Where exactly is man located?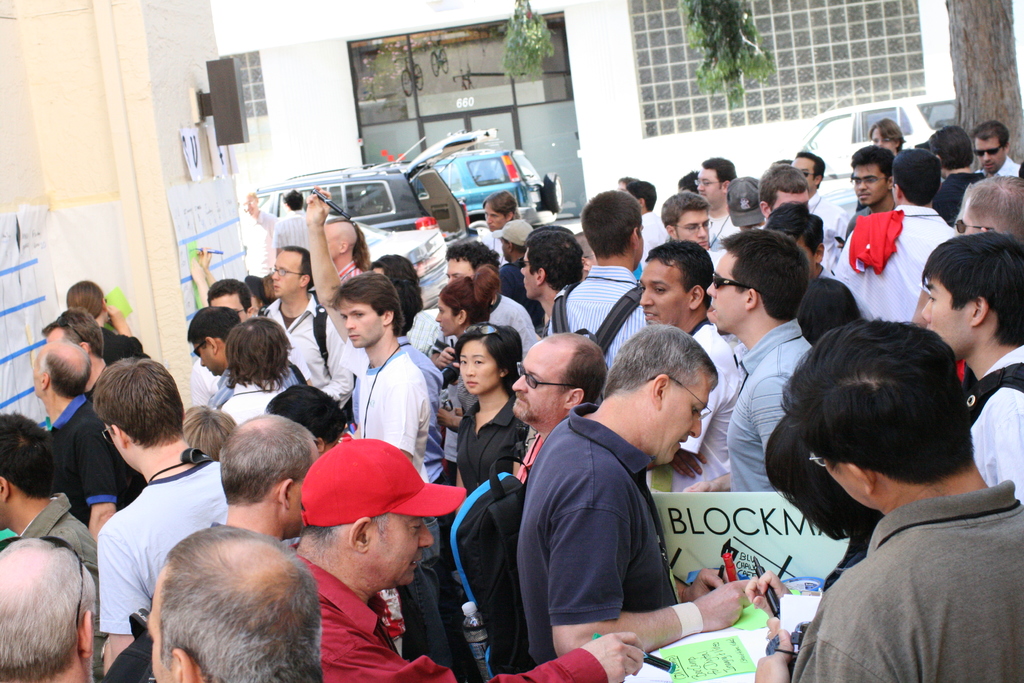
Its bounding box is 319/272/484/682.
